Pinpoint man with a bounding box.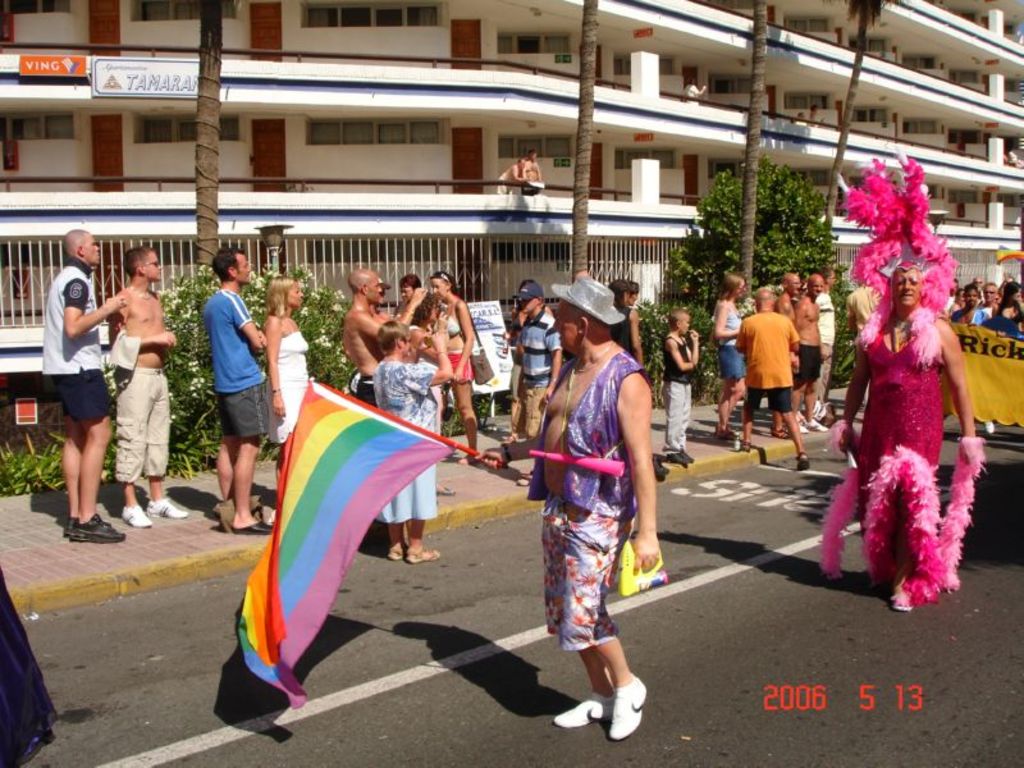
crop(777, 274, 795, 325).
